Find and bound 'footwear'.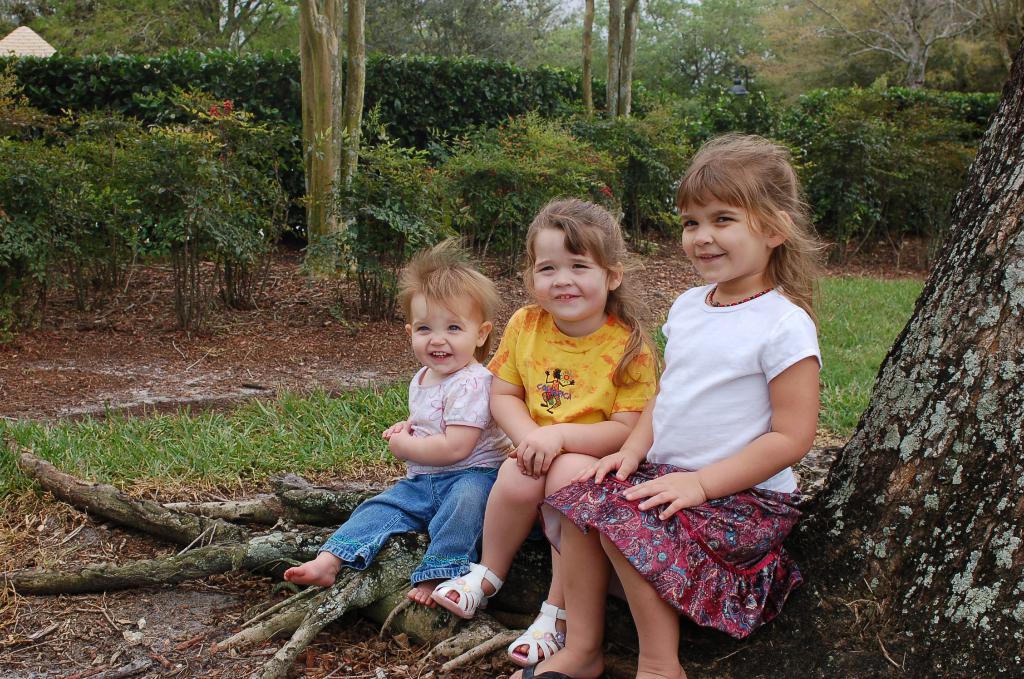
Bound: x1=435, y1=556, x2=504, y2=616.
